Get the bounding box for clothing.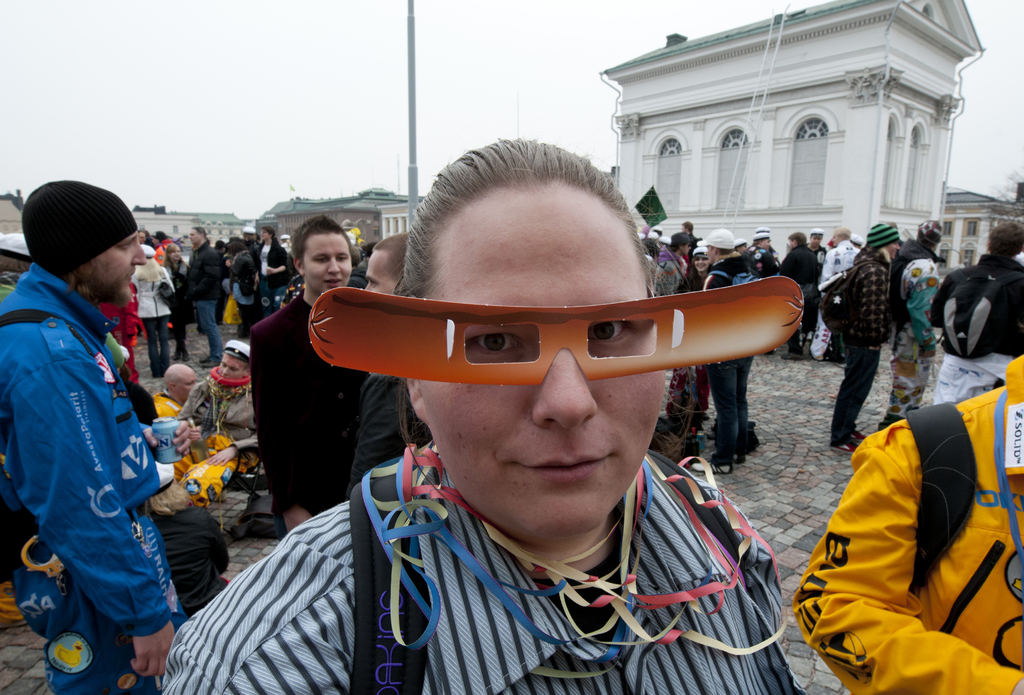
box(778, 237, 815, 341).
